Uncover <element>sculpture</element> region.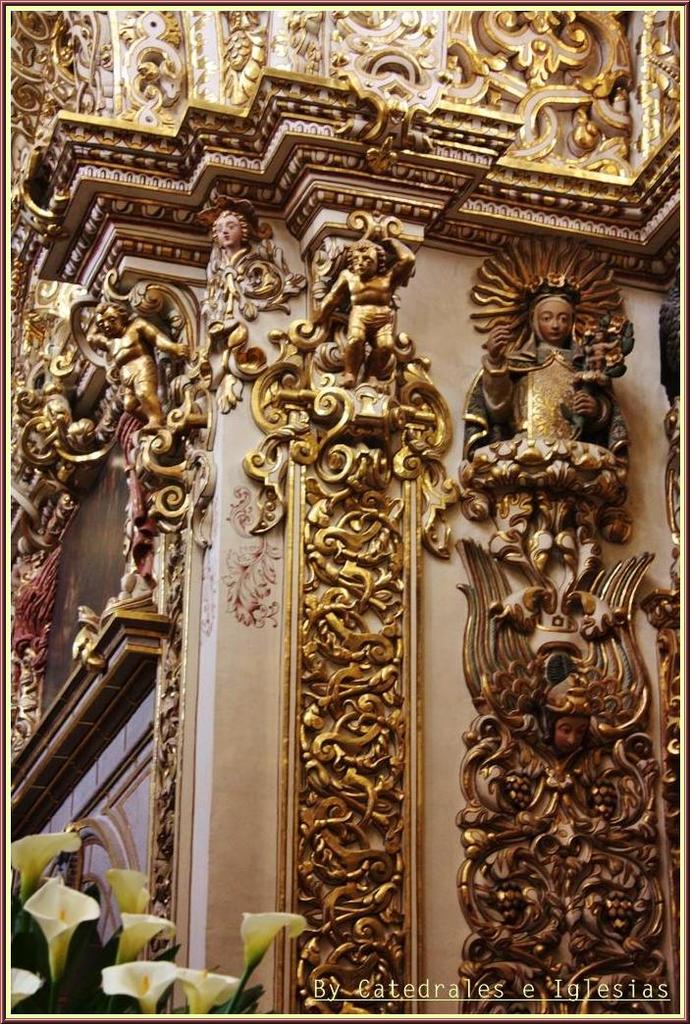
Uncovered: (0, 290, 191, 720).
